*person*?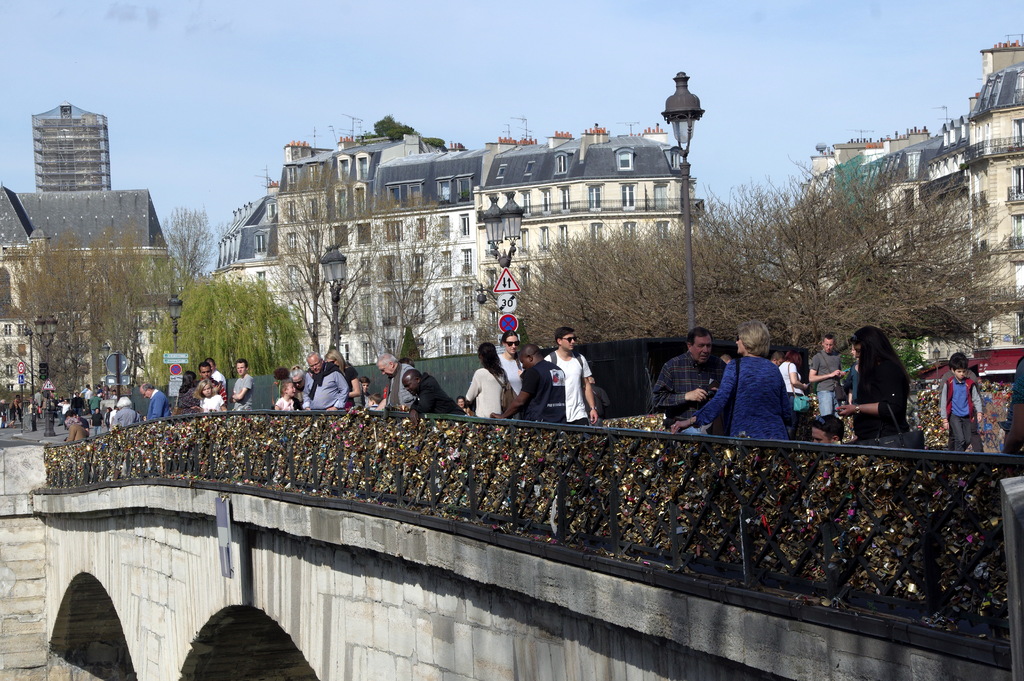
region(193, 361, 225, 398)
